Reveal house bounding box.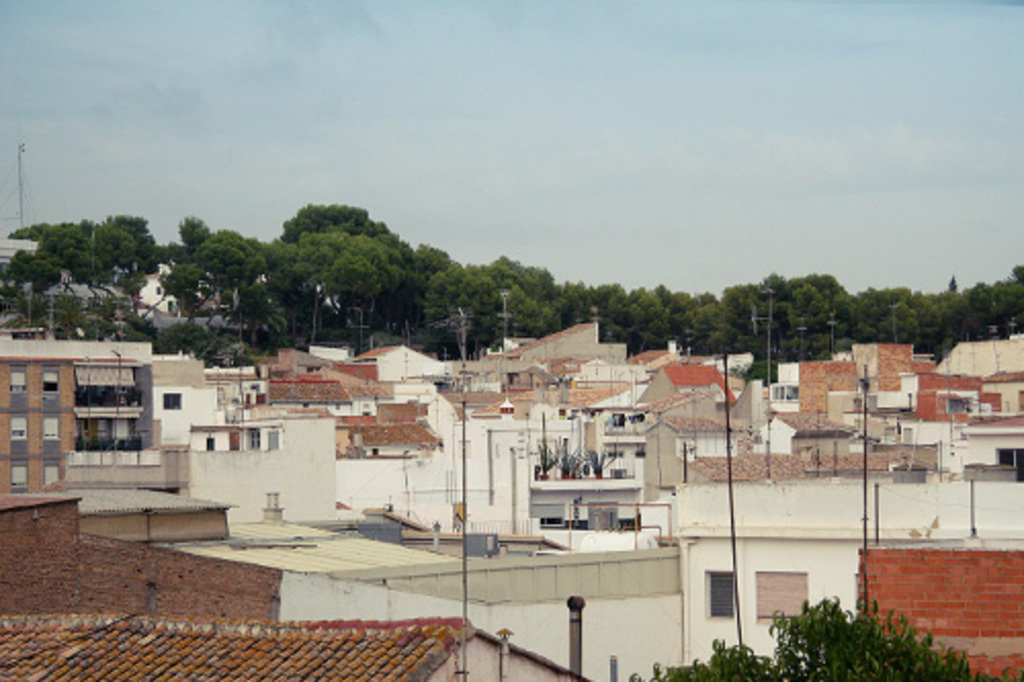
Revealed: [left=0, top=324, right=279, bottom=504].
